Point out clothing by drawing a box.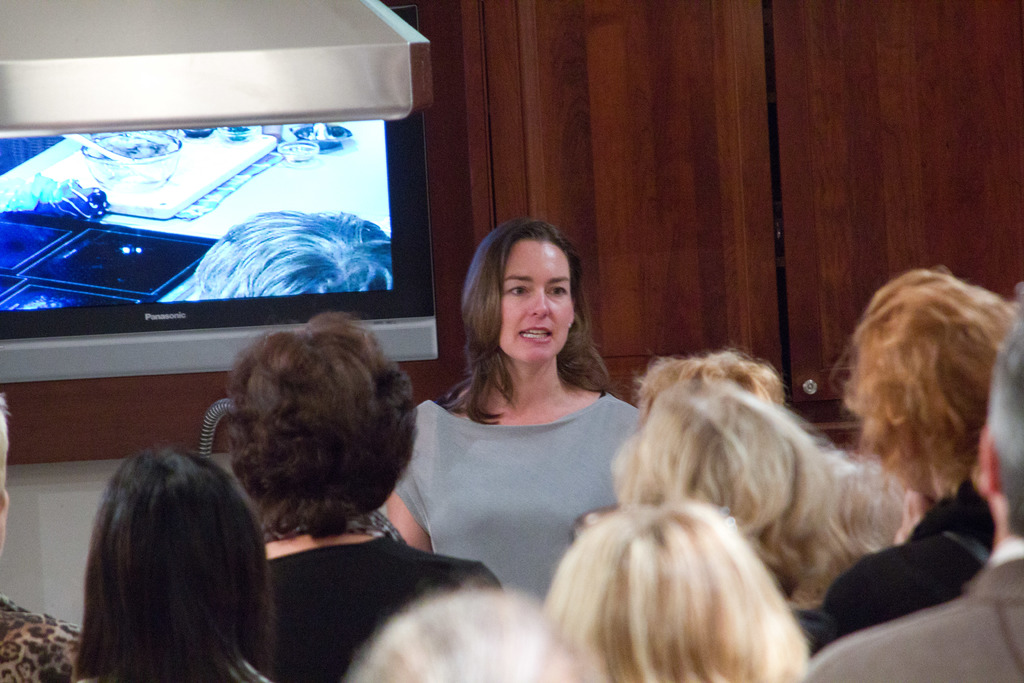
0 599 81 682.
